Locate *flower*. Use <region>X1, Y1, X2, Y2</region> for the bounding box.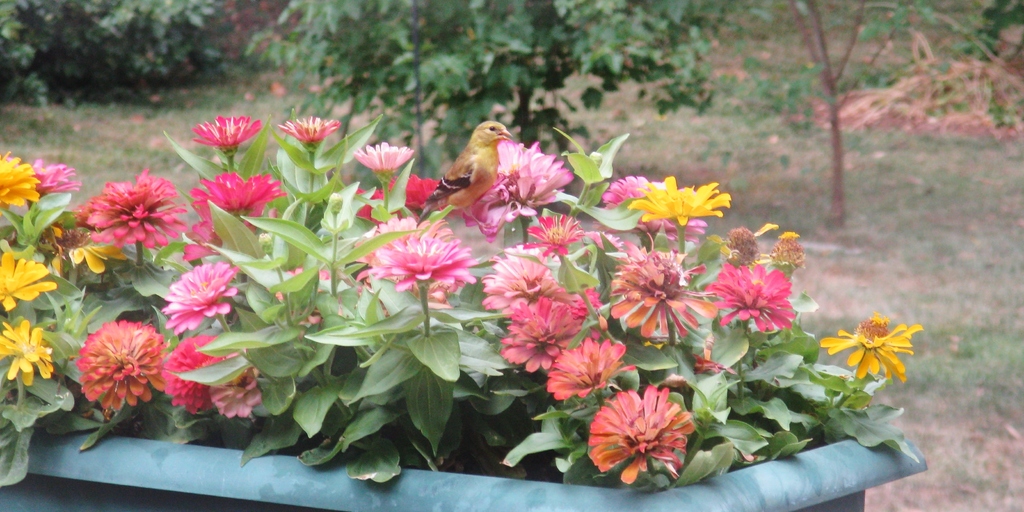
<region>28, 156, 81, 198</region>.
